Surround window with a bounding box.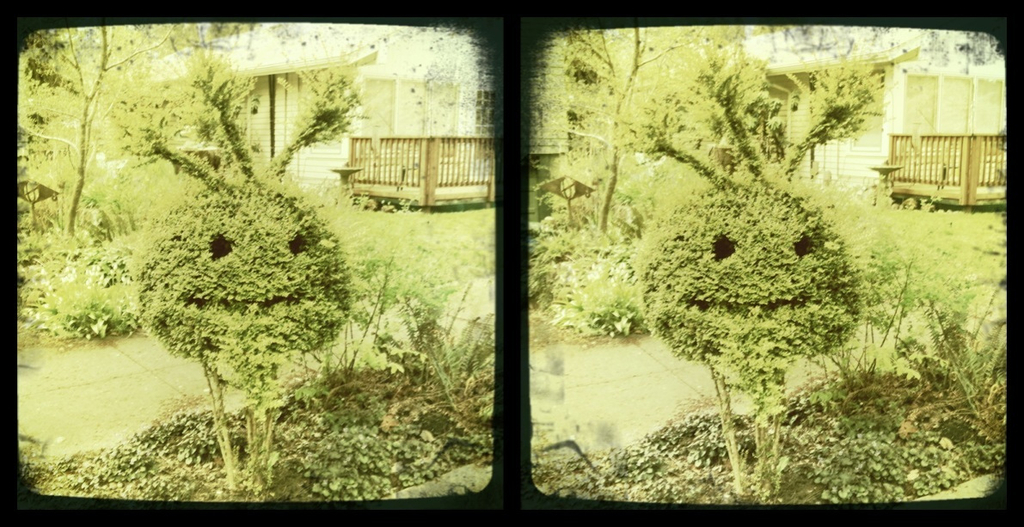
region(363, 74, 395, 135).
